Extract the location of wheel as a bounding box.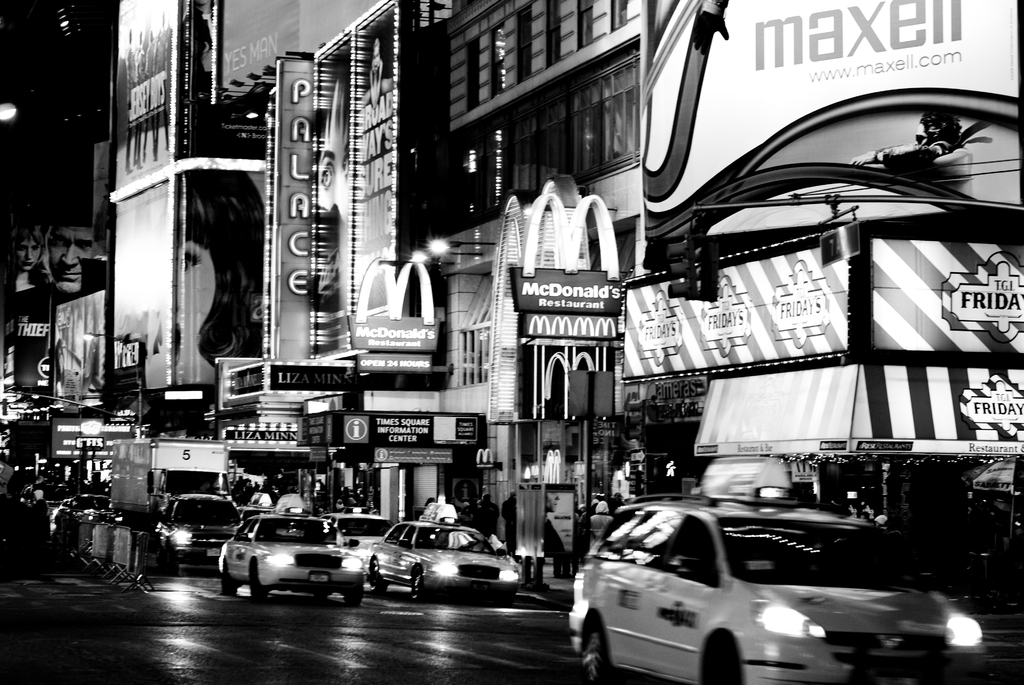
346,587,362,604.
